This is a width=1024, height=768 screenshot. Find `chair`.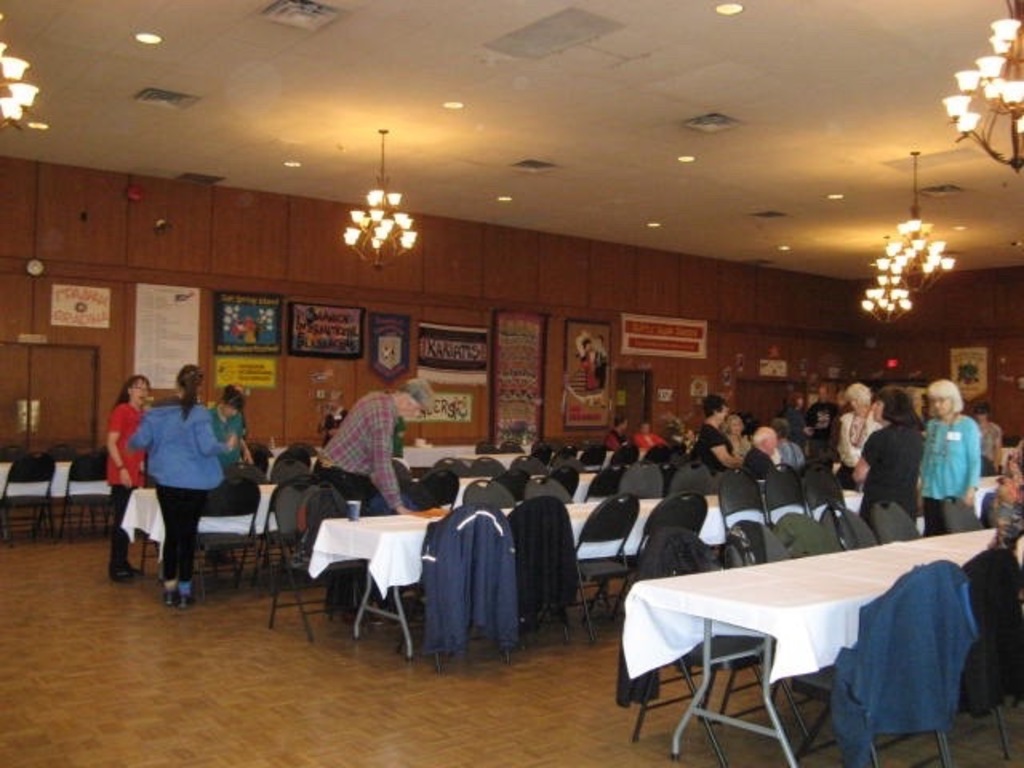
Bounding box: (62, 456, 115, 534).
